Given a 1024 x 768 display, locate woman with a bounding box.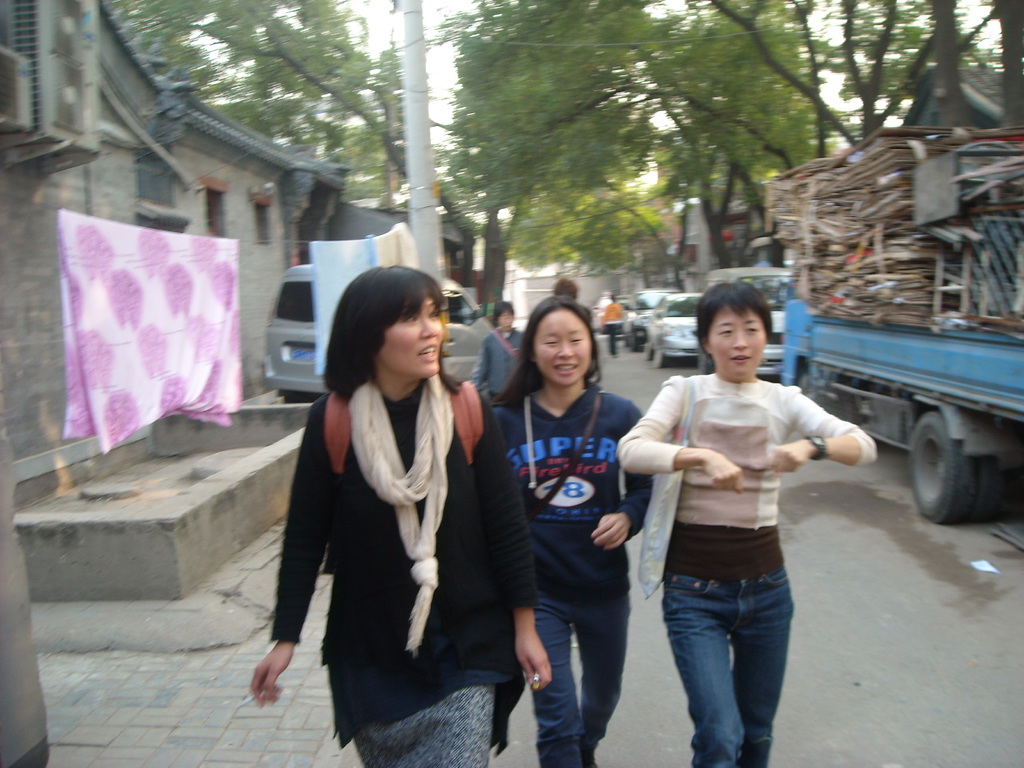
Located: Rect(244, 269, 559, 767).
